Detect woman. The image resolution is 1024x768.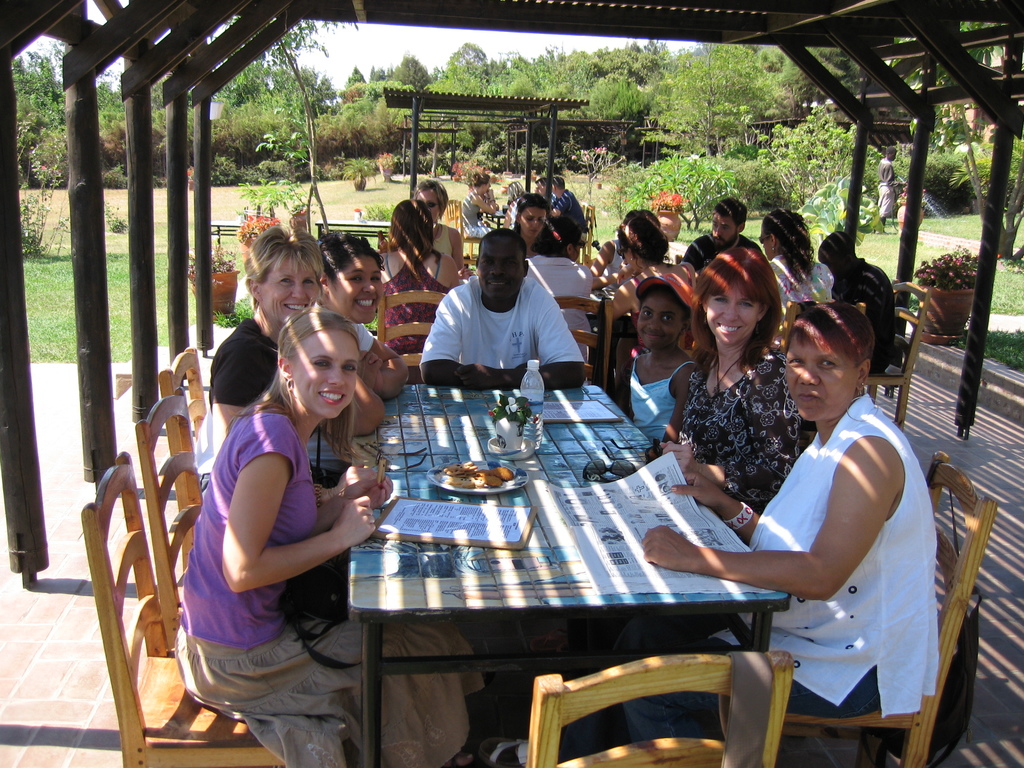
(179,303,479,767).
